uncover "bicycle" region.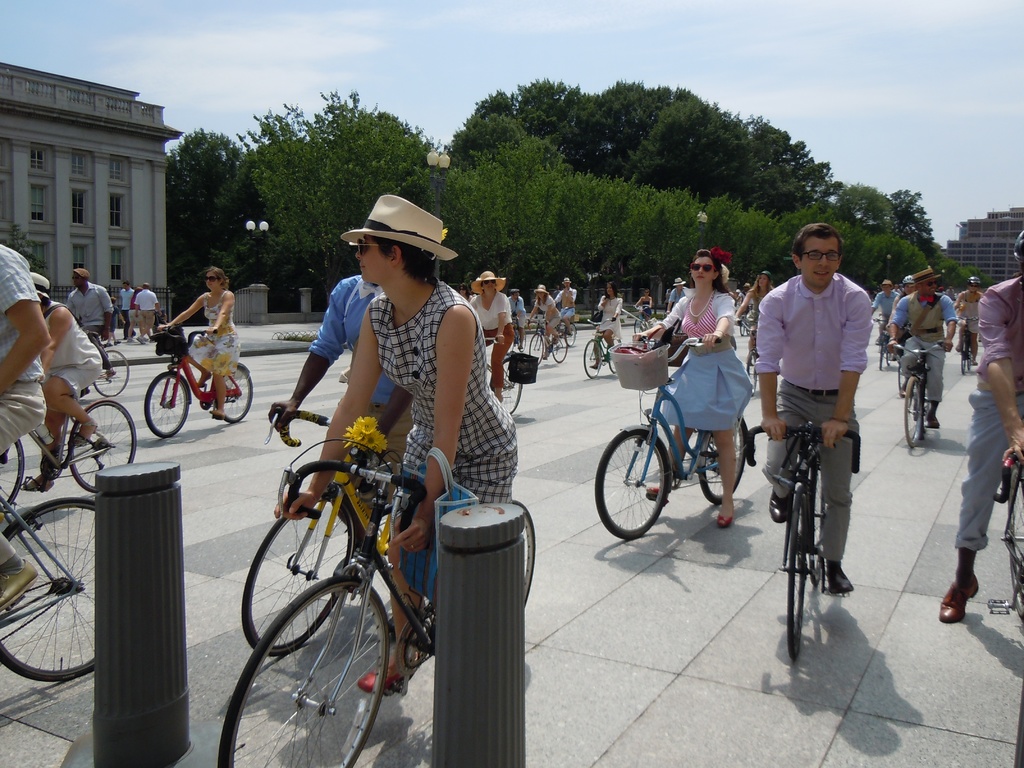
Uncovered: [954, 315, 977, 374].
